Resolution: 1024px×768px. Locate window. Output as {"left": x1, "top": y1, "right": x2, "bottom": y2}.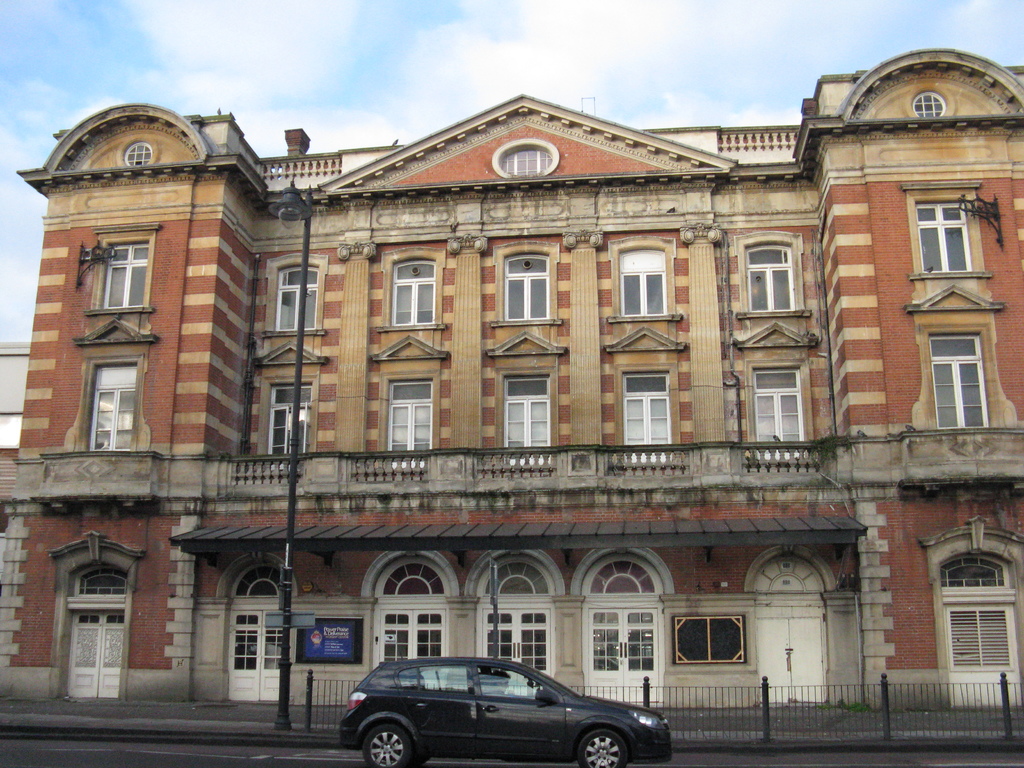
{"left": 899, "top": 182, "right": 993, "bottom": 276}.
